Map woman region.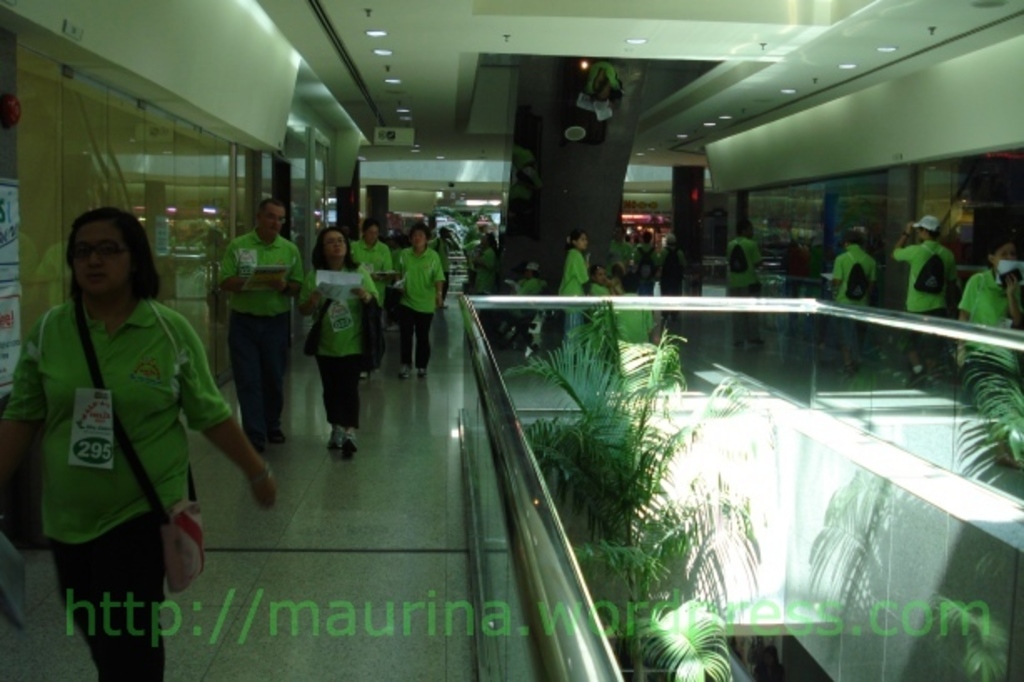
Mapped to box(0, 203, 274, 680).
